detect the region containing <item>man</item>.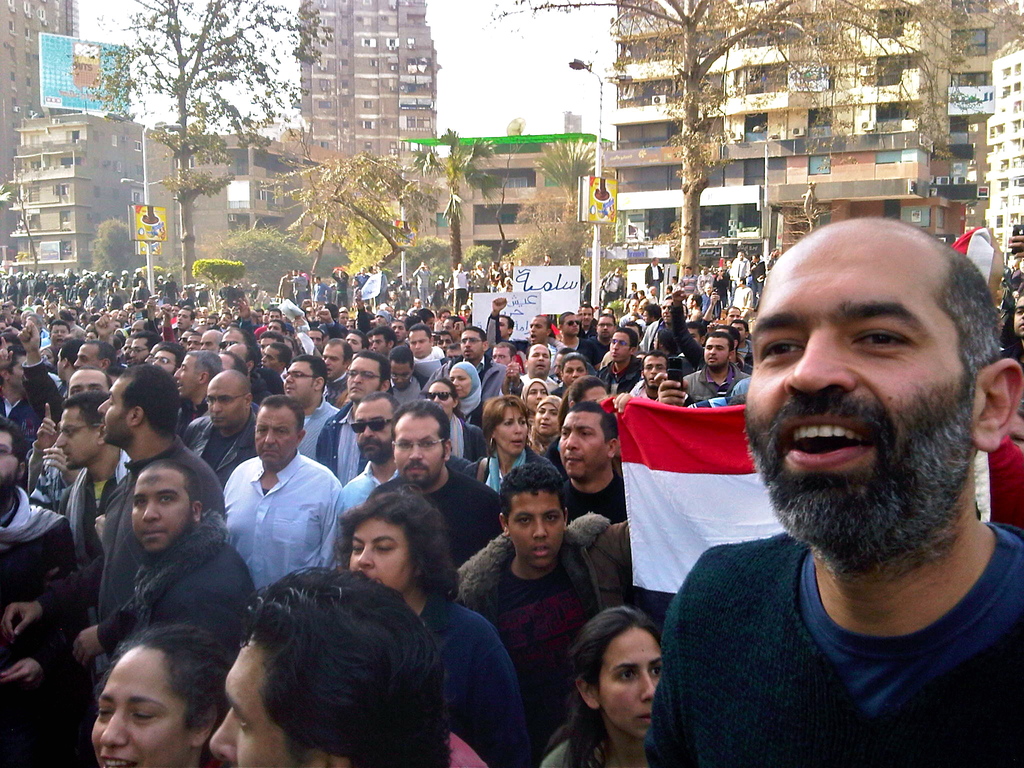
bbox=(62, 404, 122, 566).
